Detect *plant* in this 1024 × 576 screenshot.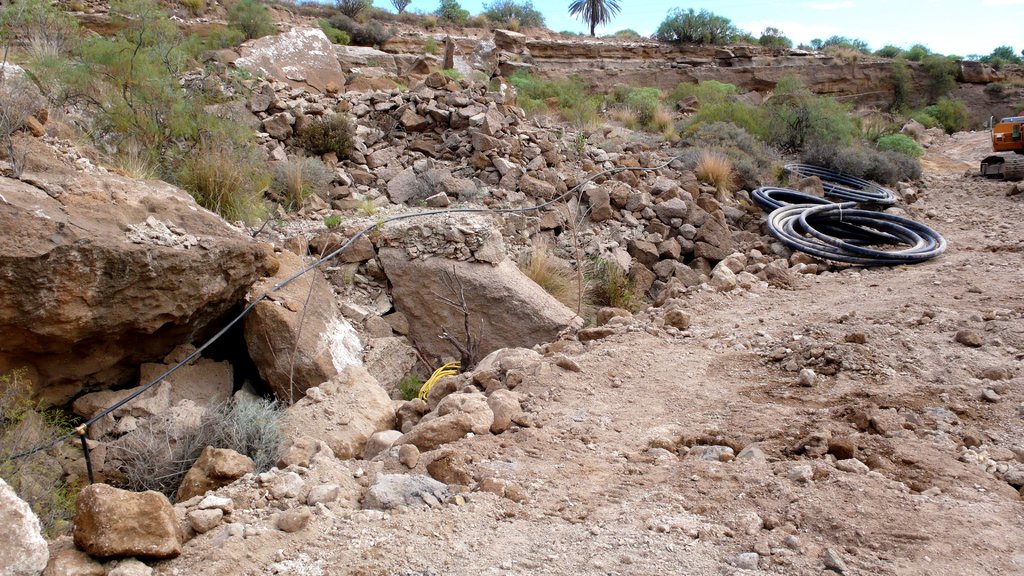
Detection: bbox=(477, 0, 550, 29).
